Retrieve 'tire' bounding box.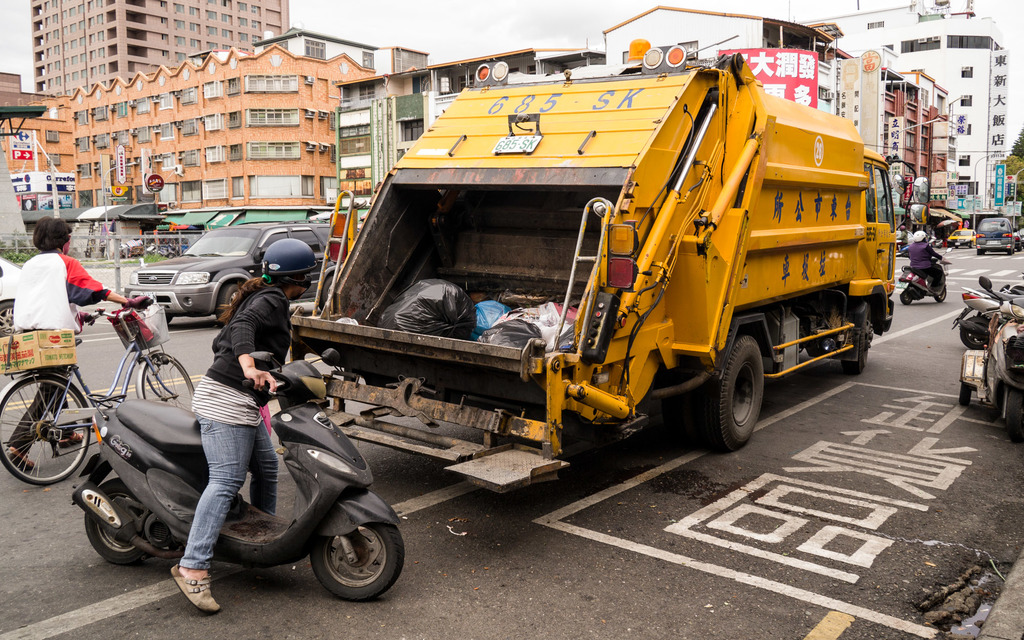
Bounding box: 662/364/699/443.
